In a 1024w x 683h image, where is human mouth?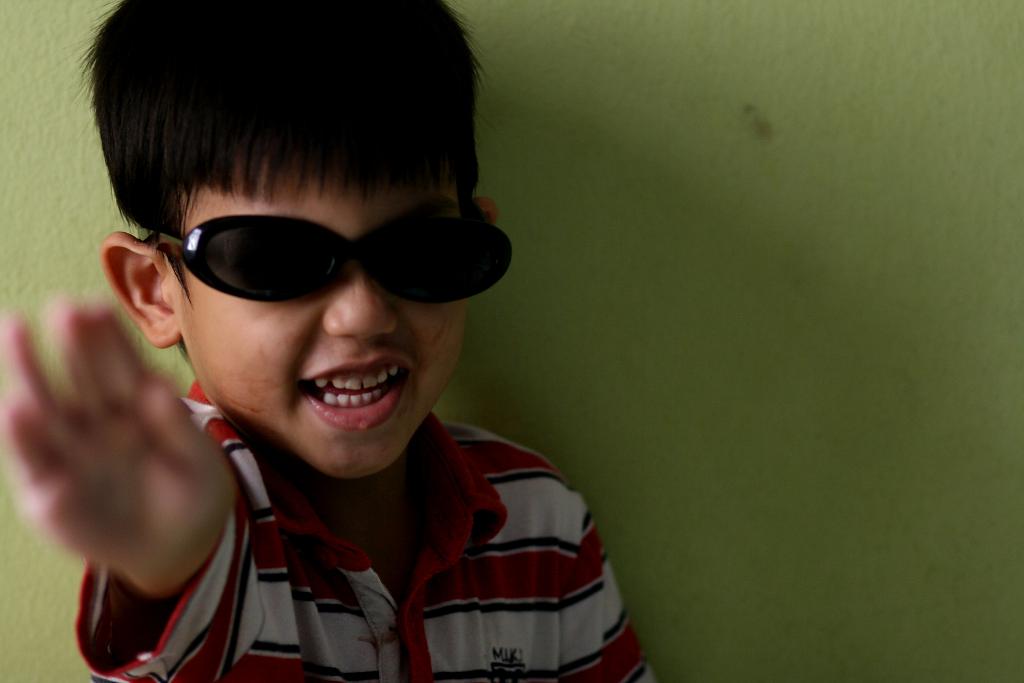
[289, 350, 423, 438].
